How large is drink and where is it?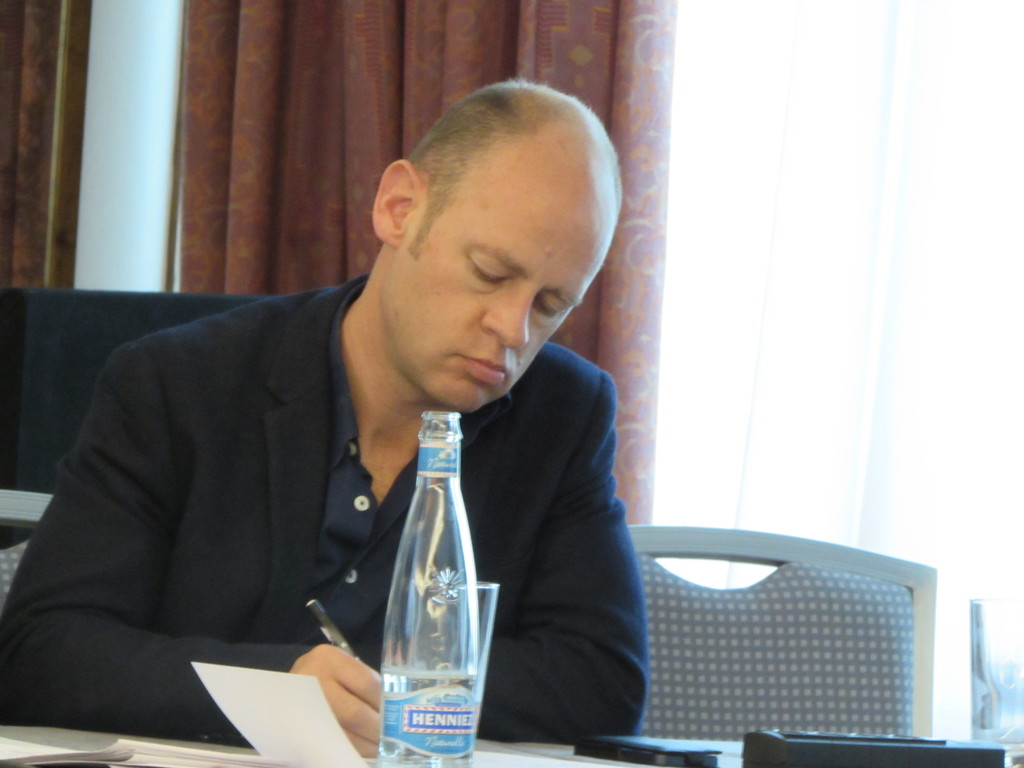
Bounding box: rect(365, 423, 468, 754).
